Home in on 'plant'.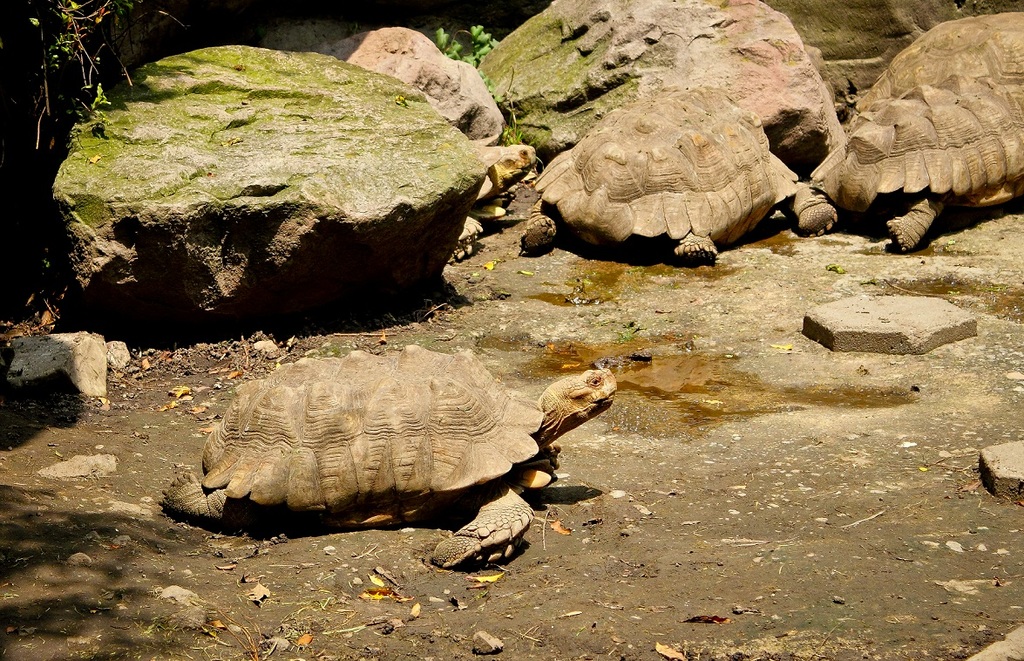
Homed in at 435,23,501,66.
